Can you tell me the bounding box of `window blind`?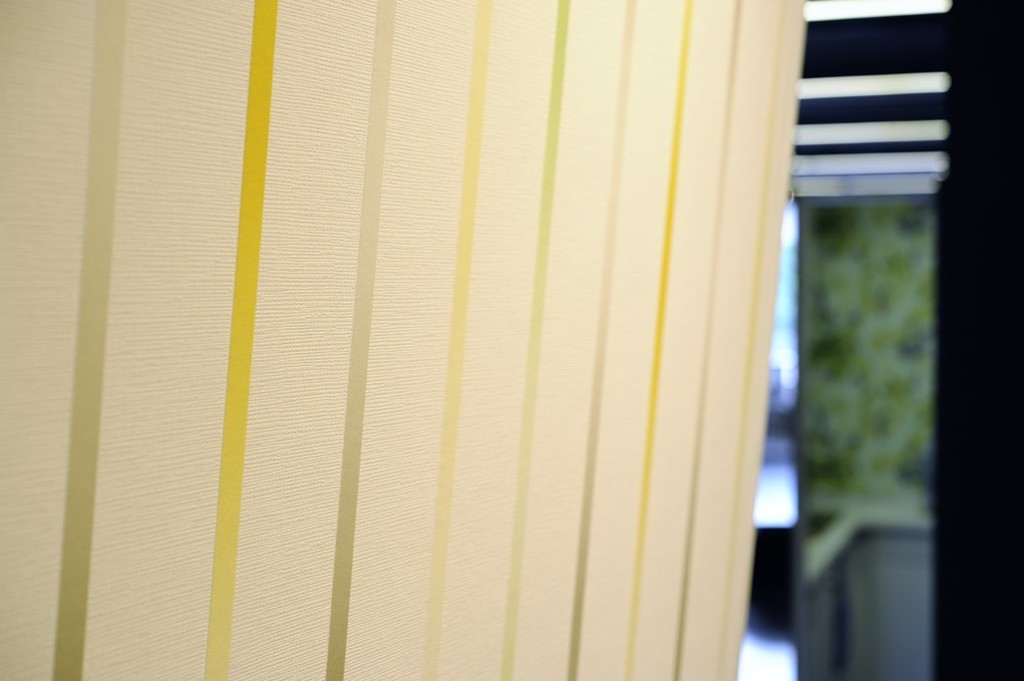
<bbox>0, 0, 805, 680</bbox>.
